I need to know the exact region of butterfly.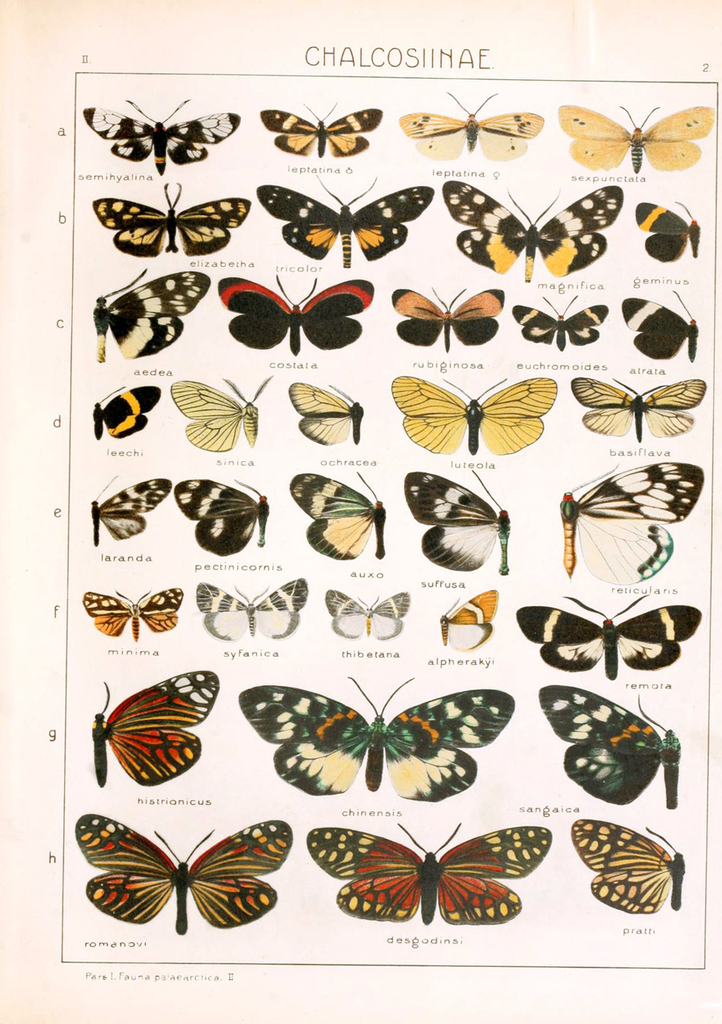
Region: [92, 382, 161, 443].
